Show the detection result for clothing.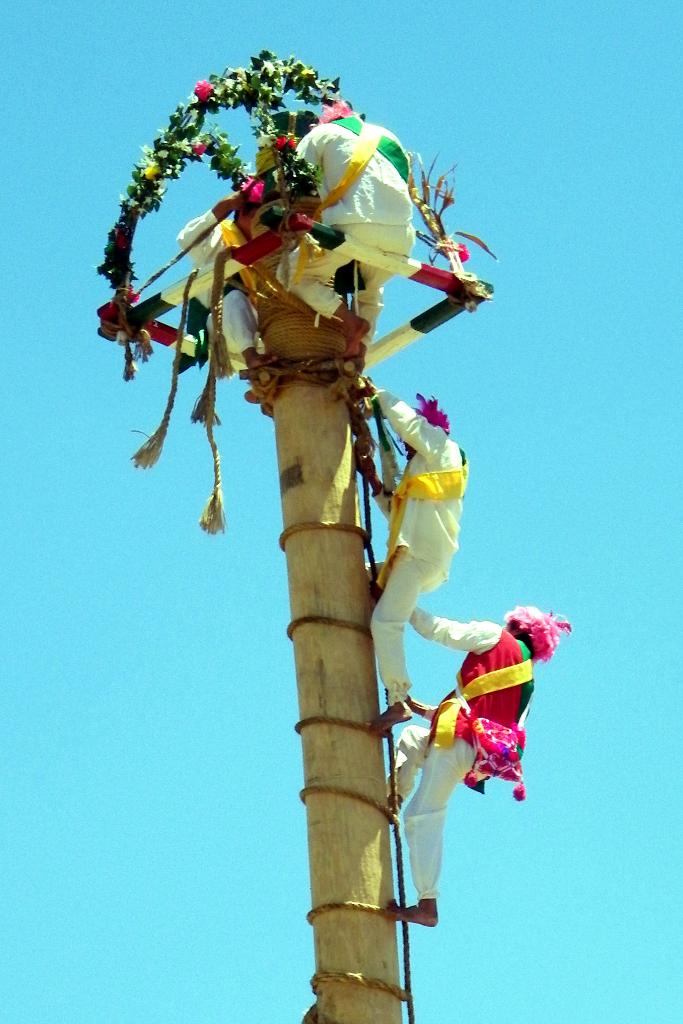
(left=390, top=602, right=537, bottom=903).
